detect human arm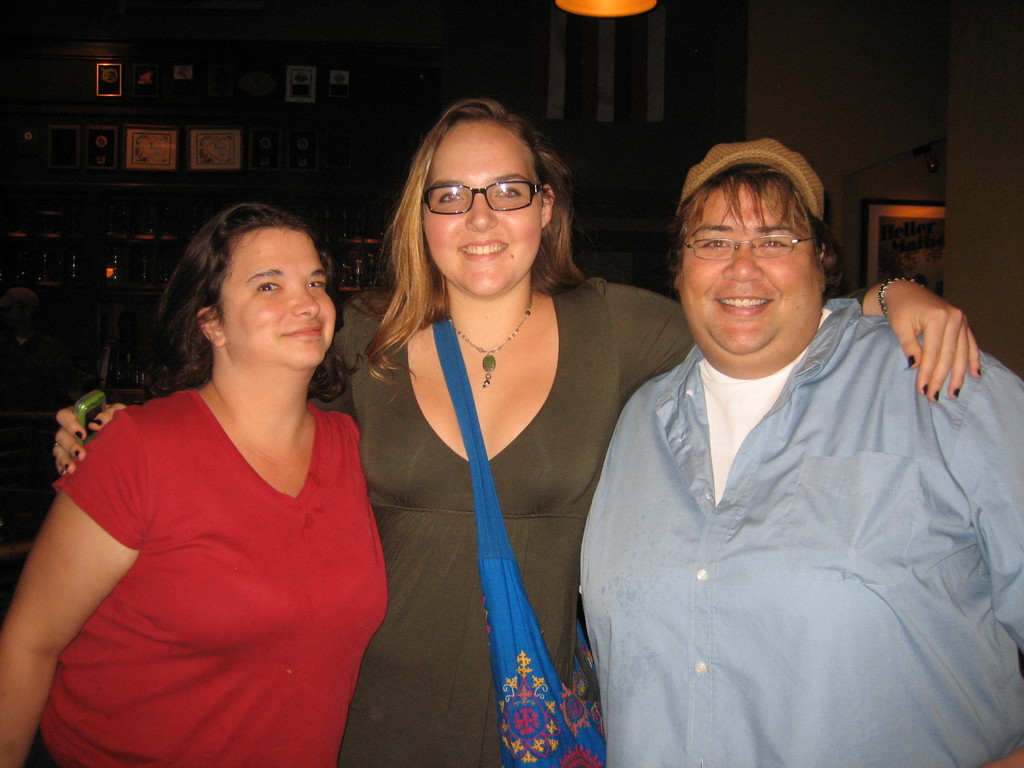
[x1=936, y1=335, x2=1023, y2=668]
